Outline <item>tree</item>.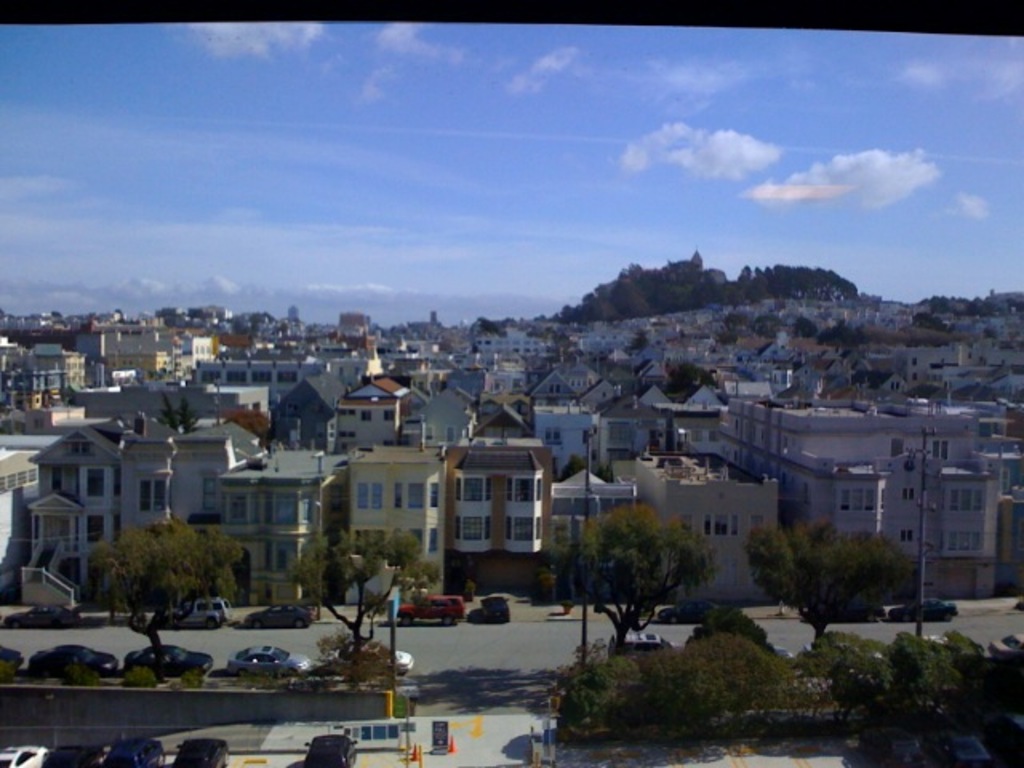
Outline: bbox=[715, 328, 741, 342].
